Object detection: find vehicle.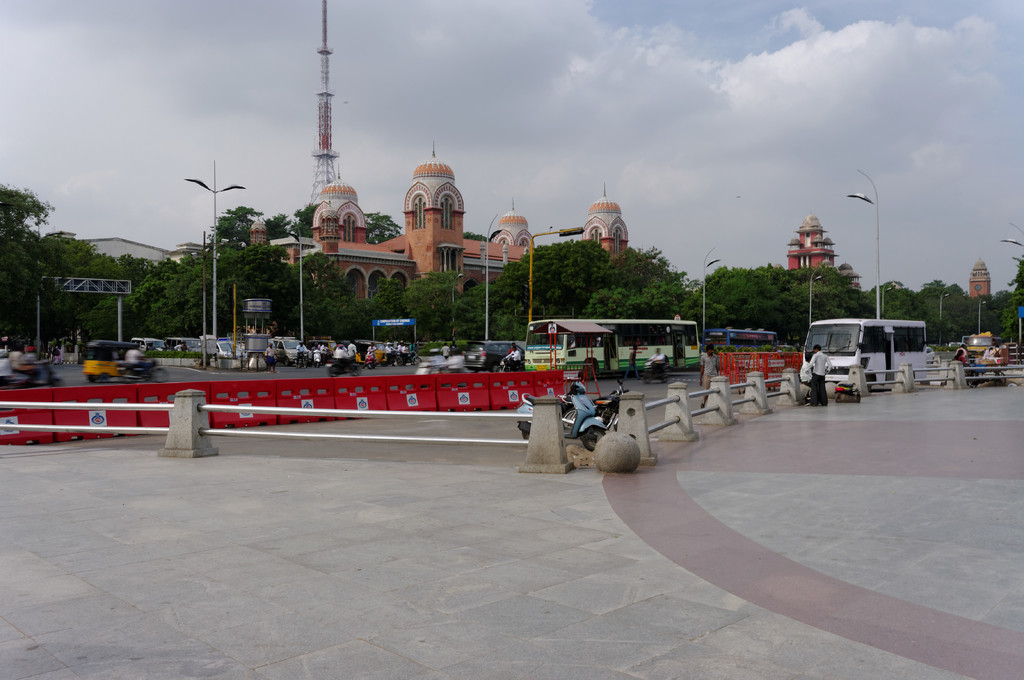
crop(311, 348, 319, 363).
